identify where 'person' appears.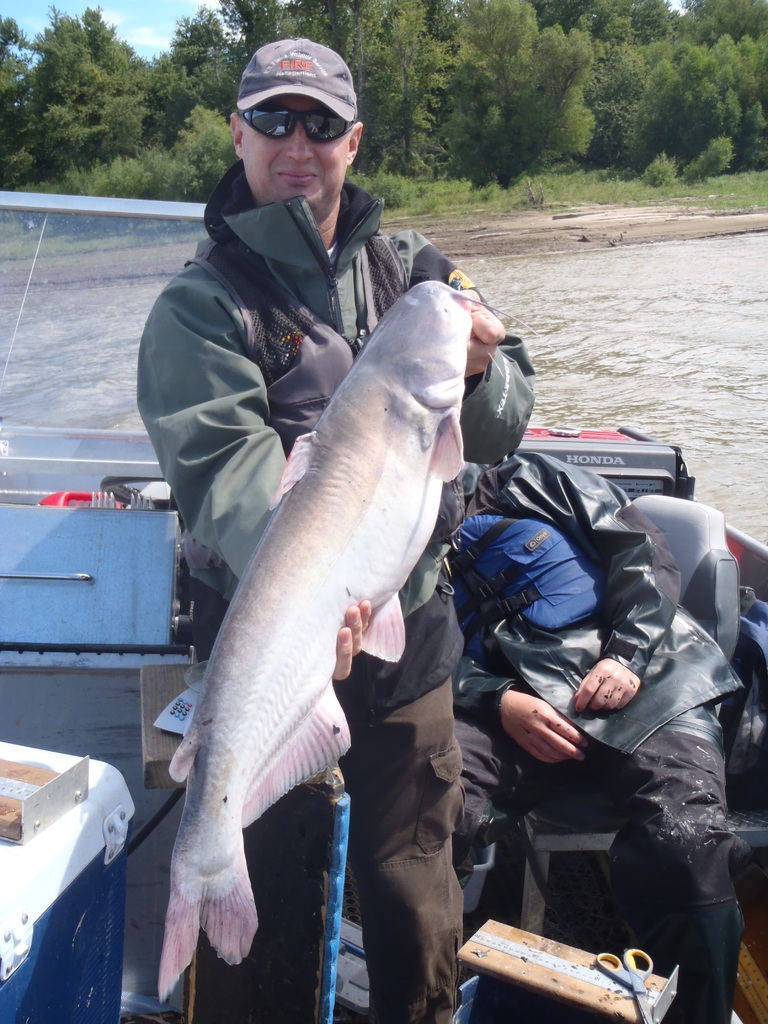
Appears at 138, 33, 538, 1016.
